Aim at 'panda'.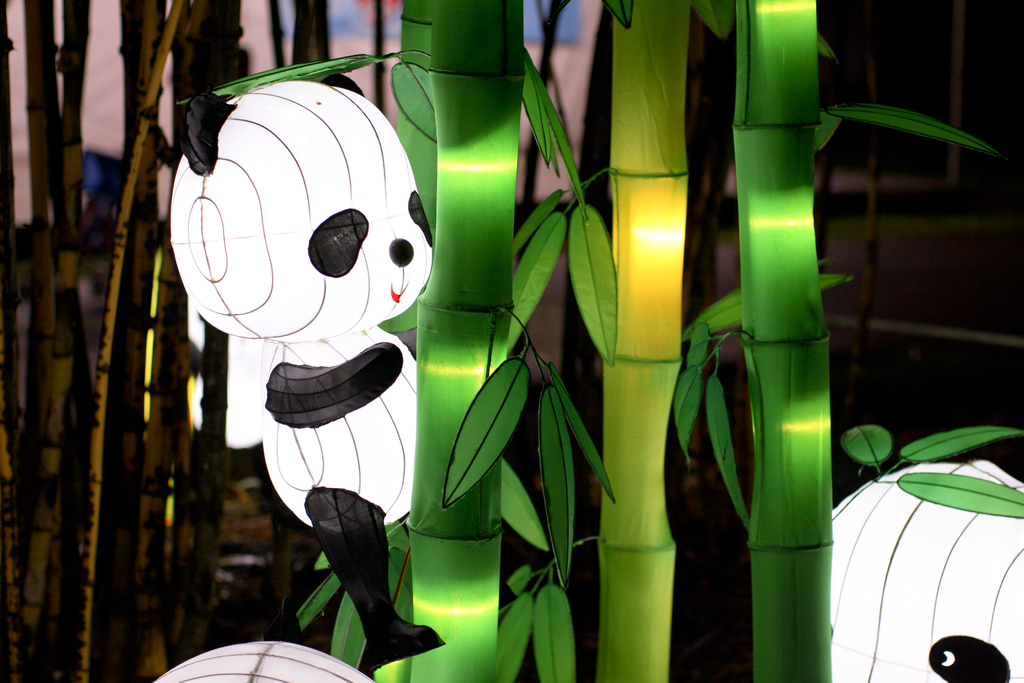
Aimed at box=[826, 454, 1023, 682].
